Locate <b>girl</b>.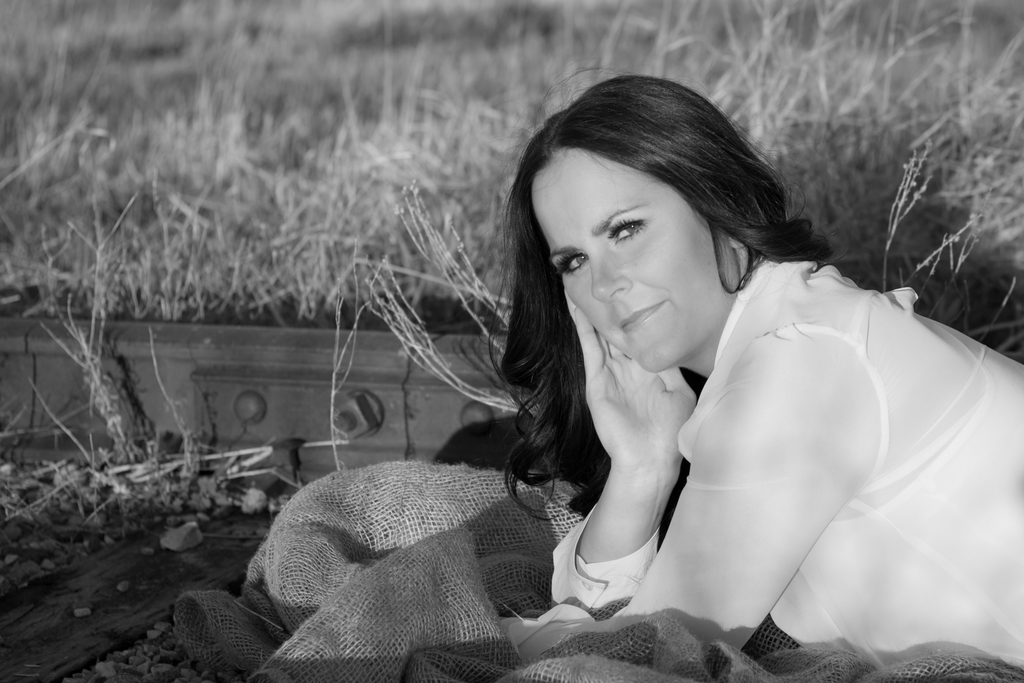
Bounding box: [459, 60, 1023, 671].
